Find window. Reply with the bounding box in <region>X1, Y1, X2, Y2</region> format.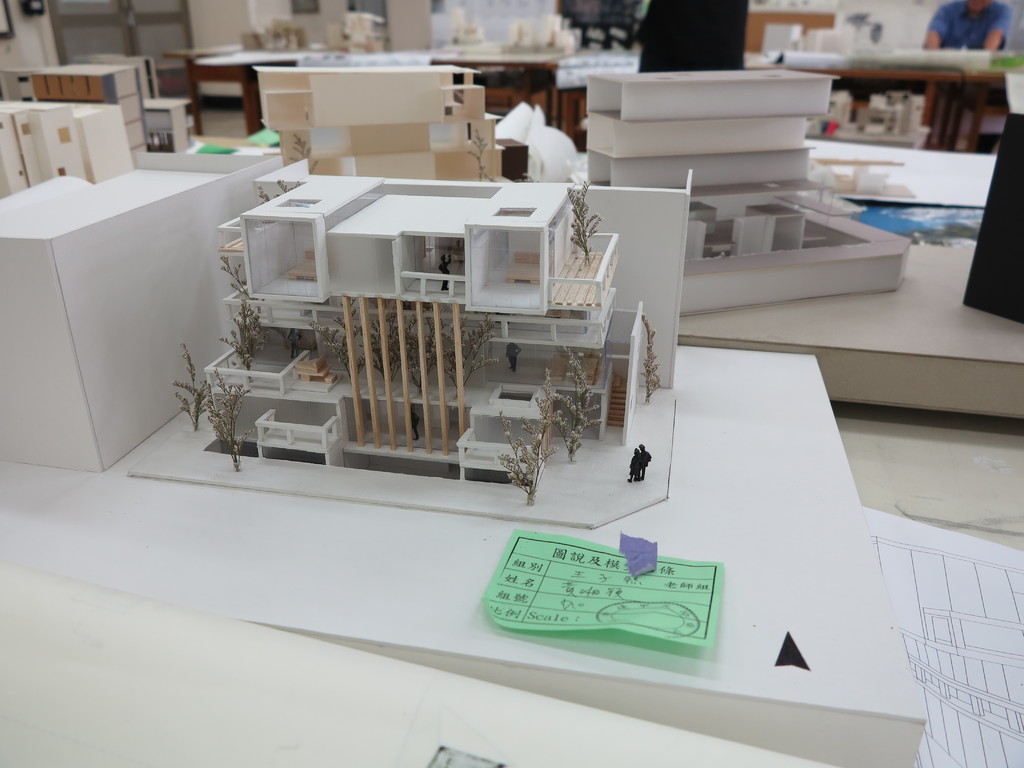
<region>0, 122, 5, 130</region>.
